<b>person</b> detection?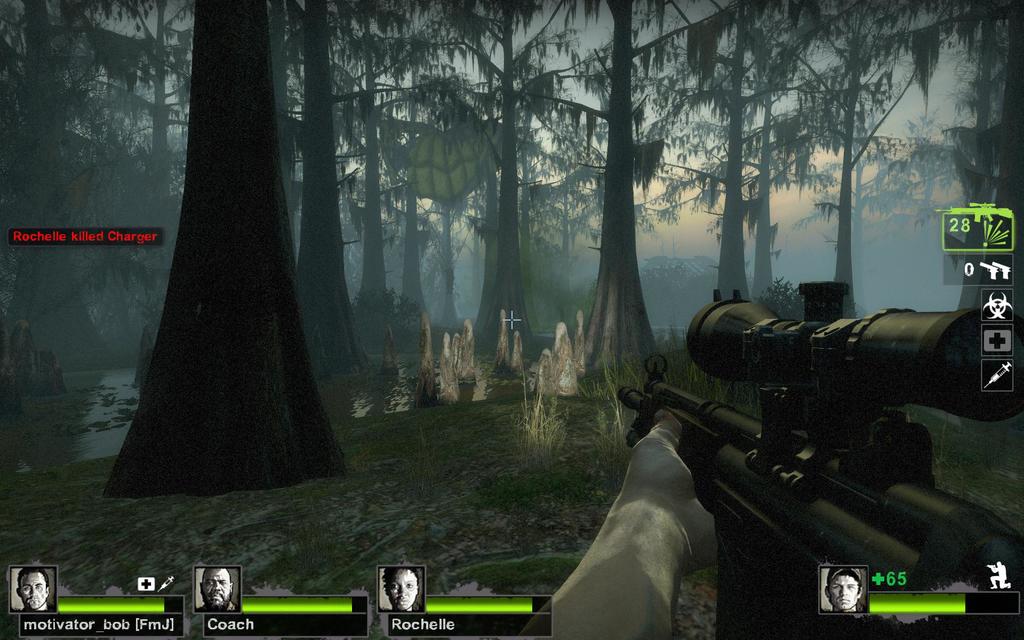
crop(17, 568, 55, 615)
